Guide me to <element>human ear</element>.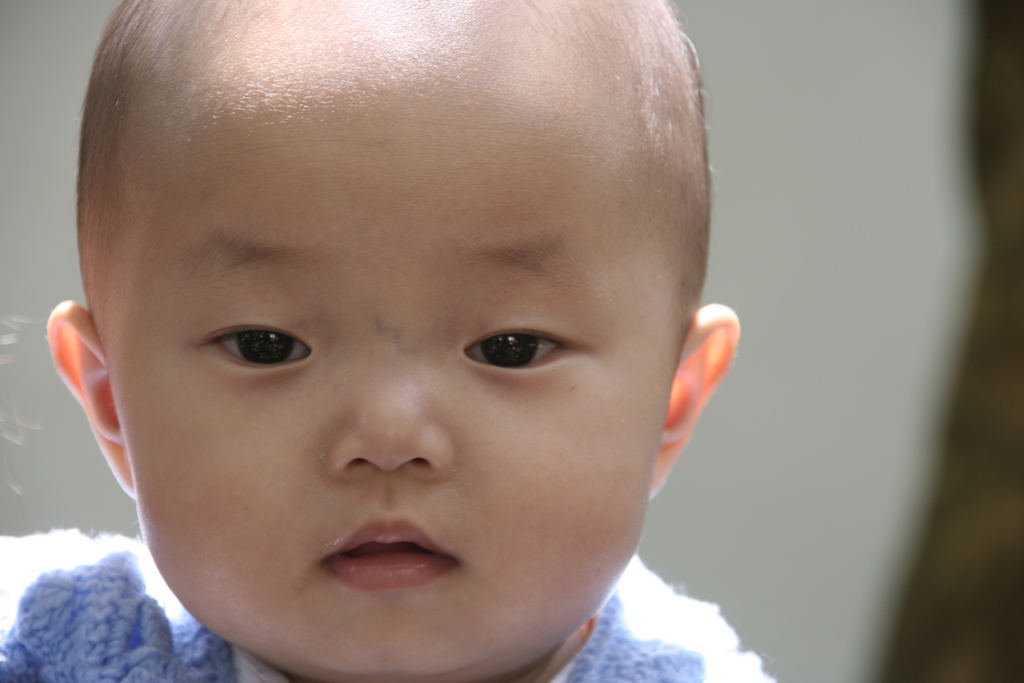
Guidance: bbox(651, 302, 738, 499).
